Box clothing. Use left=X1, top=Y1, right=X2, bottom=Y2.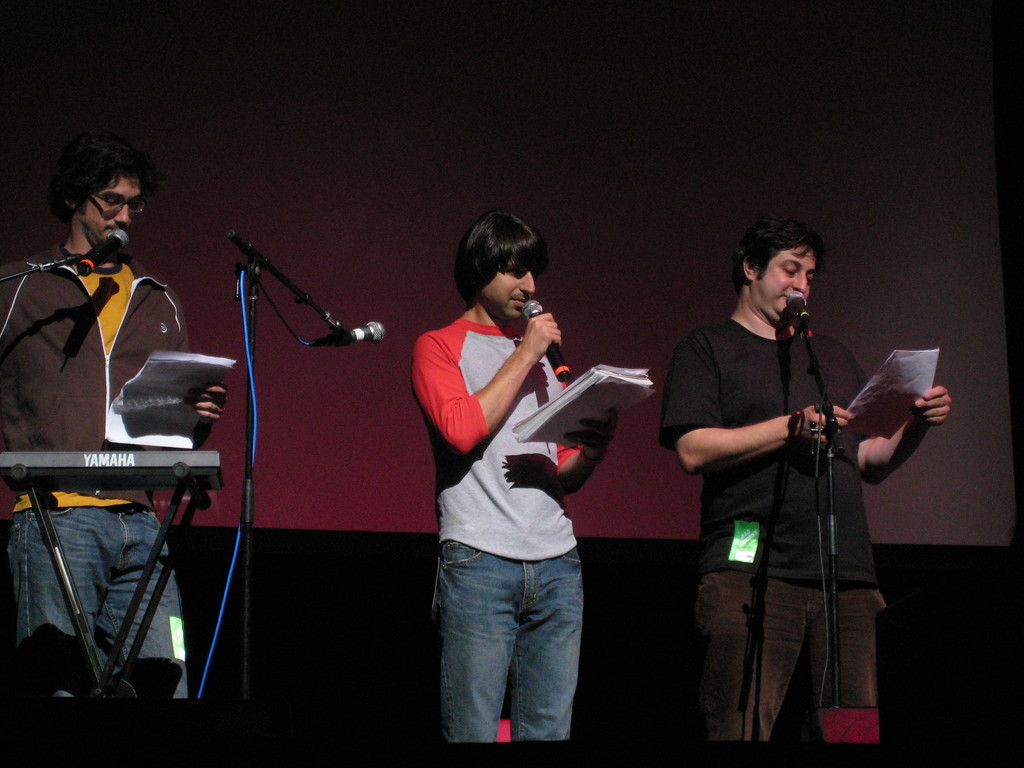
left=0, top=233, right=191, bottom=701.
